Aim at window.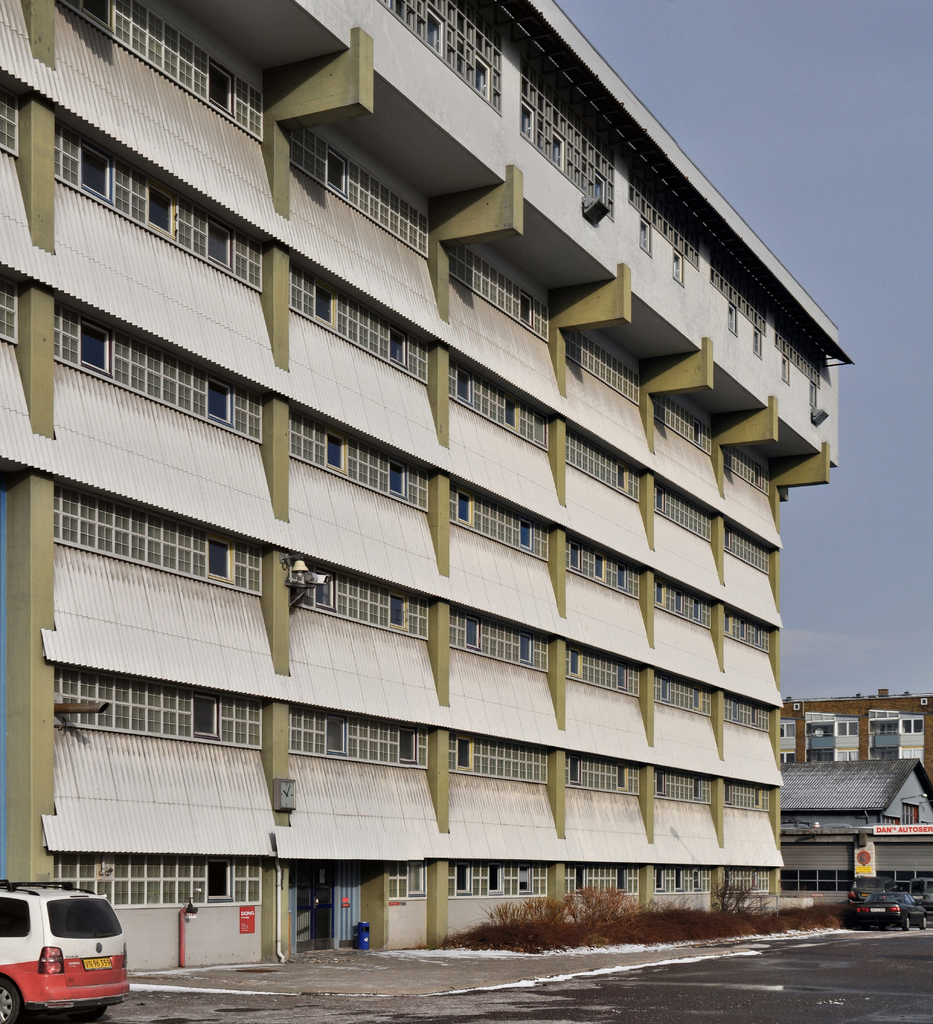
Aimed at bbox(806, 708, 838, 722).
